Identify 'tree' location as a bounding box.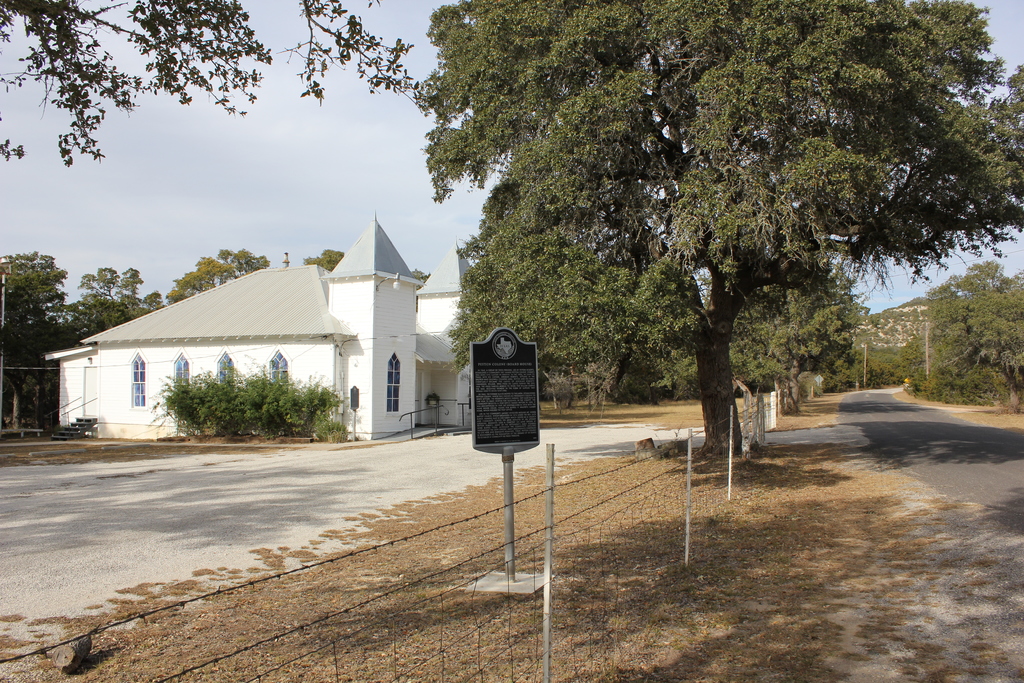
l=417, t=8, r=976, b=456.
